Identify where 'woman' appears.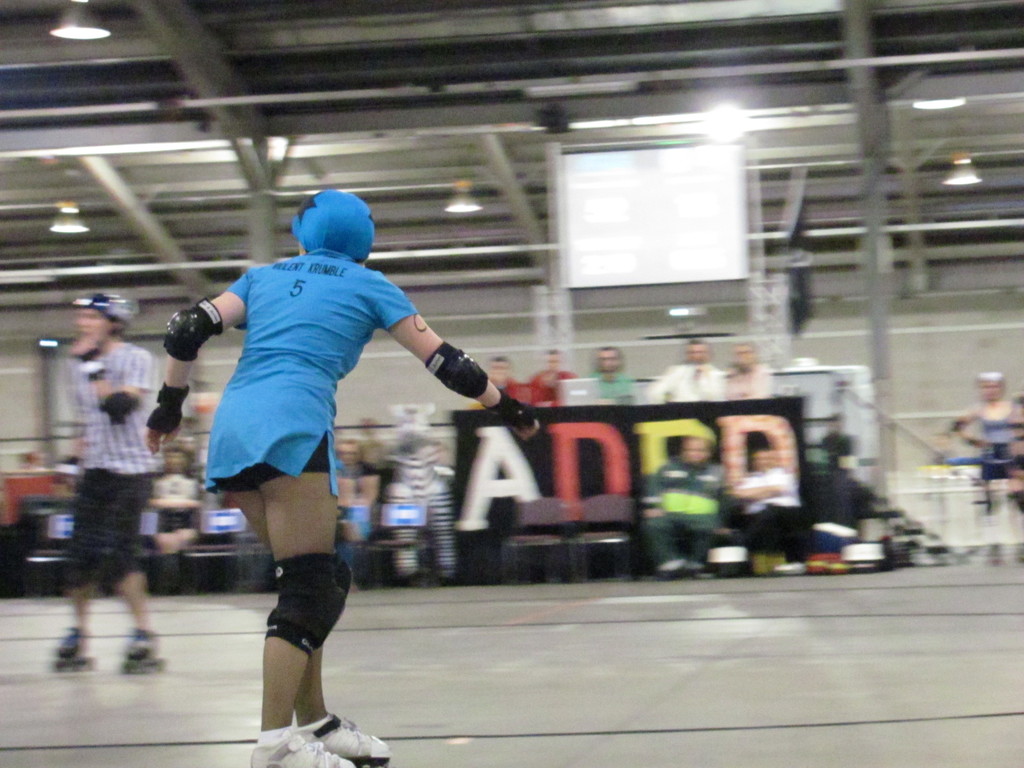
Appears at left=138, top=445, right=205, bottom=589.
